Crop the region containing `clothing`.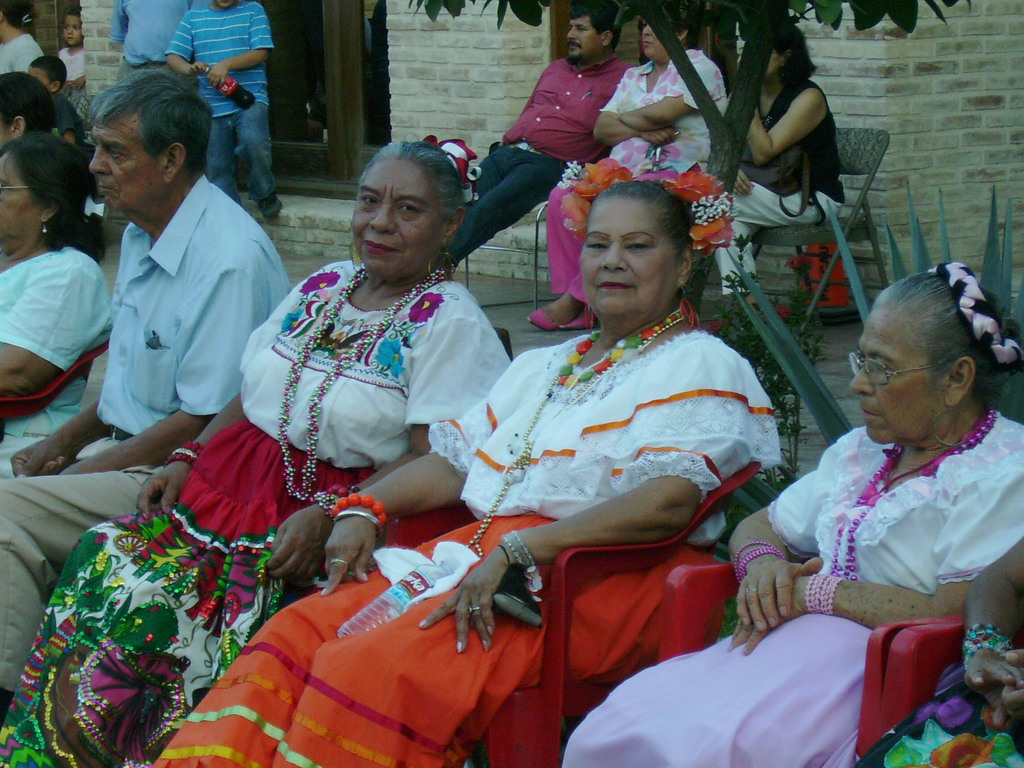
Crop region: left=0, top=247, right=116, bottom=481.
